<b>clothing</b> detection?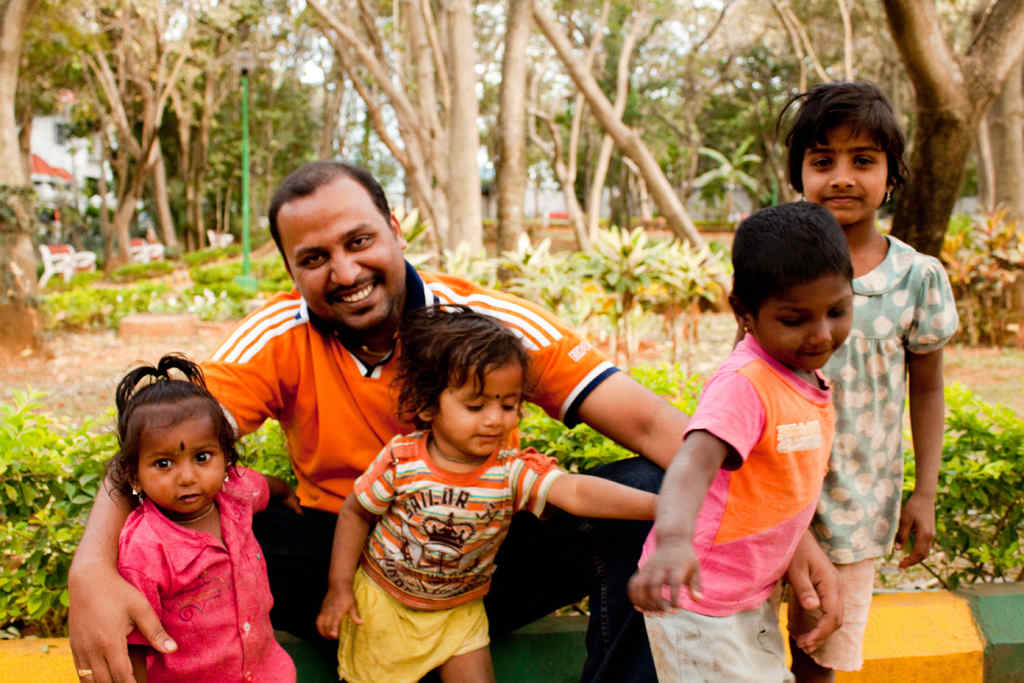
{"x1": 639, "y1": 333, "x2": 837, "y2": 682}
